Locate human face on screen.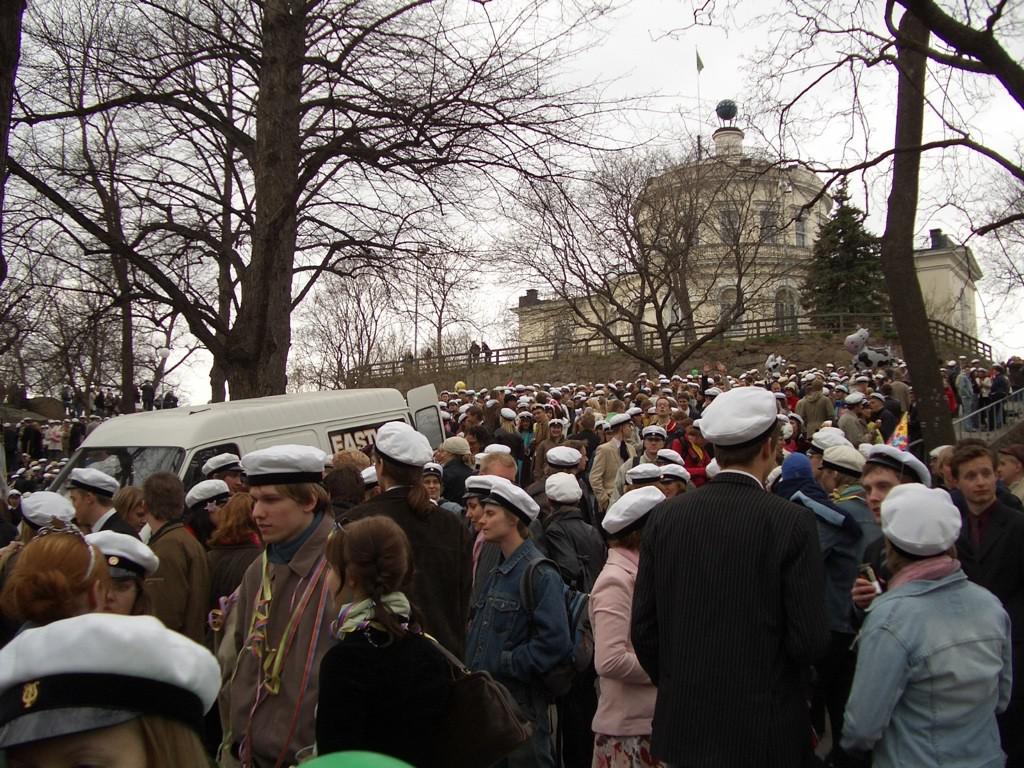
On screen at <region>427, 475, 445, 502</region>.
